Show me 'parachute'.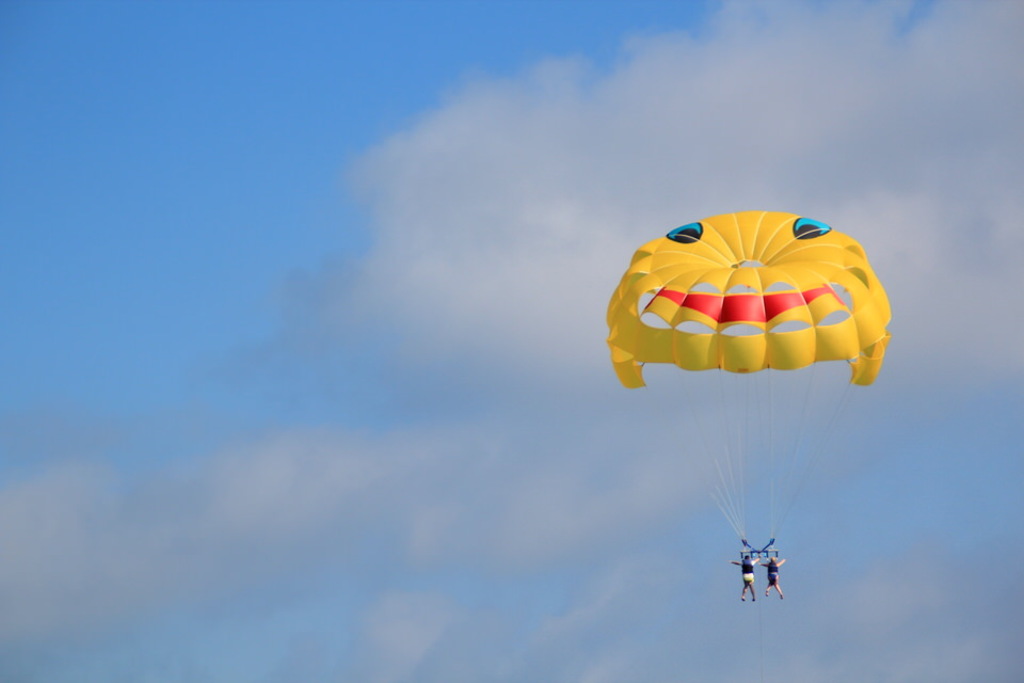
'parachute' is here: left=612, top=209, right=895, bottom=531.
